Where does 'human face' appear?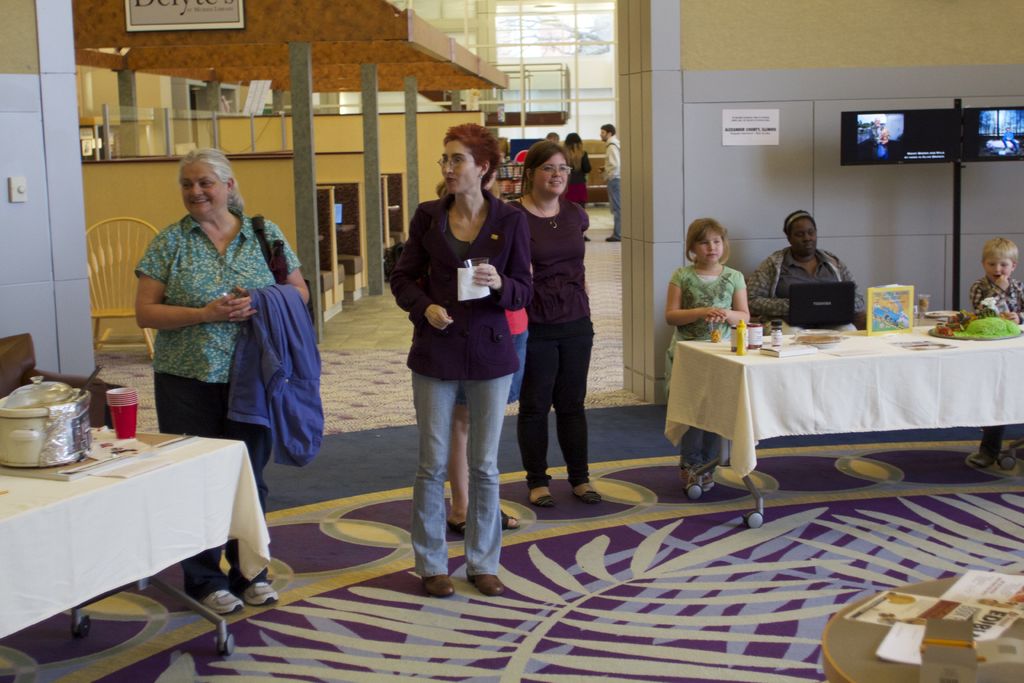
Appears at [left=437, top=138, right=479, bottom=196].
